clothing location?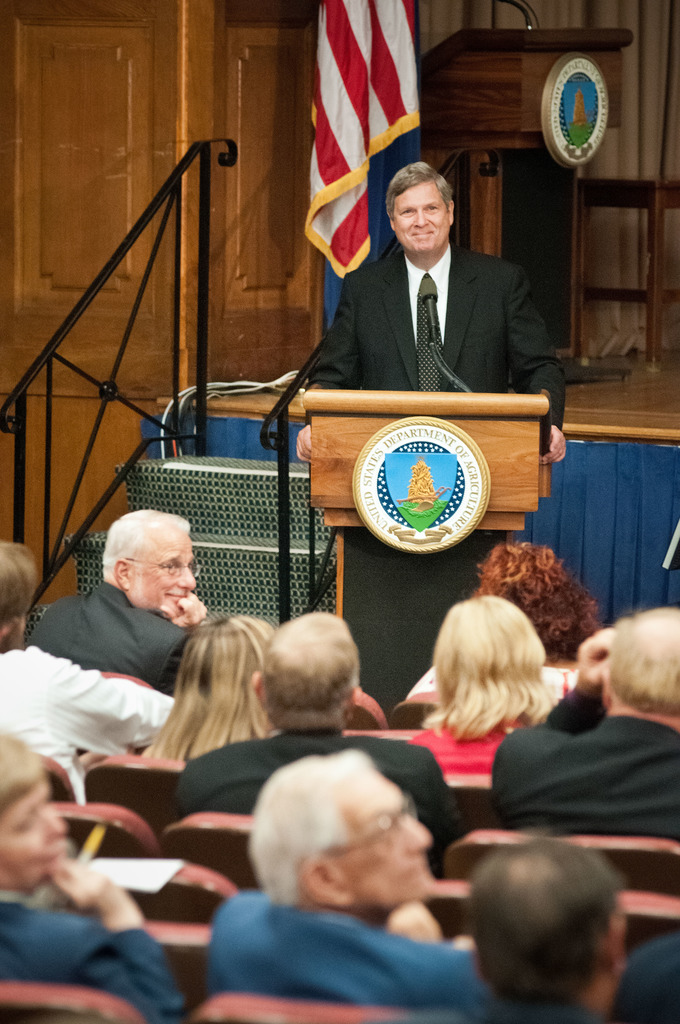
(0,892,185,1018)
